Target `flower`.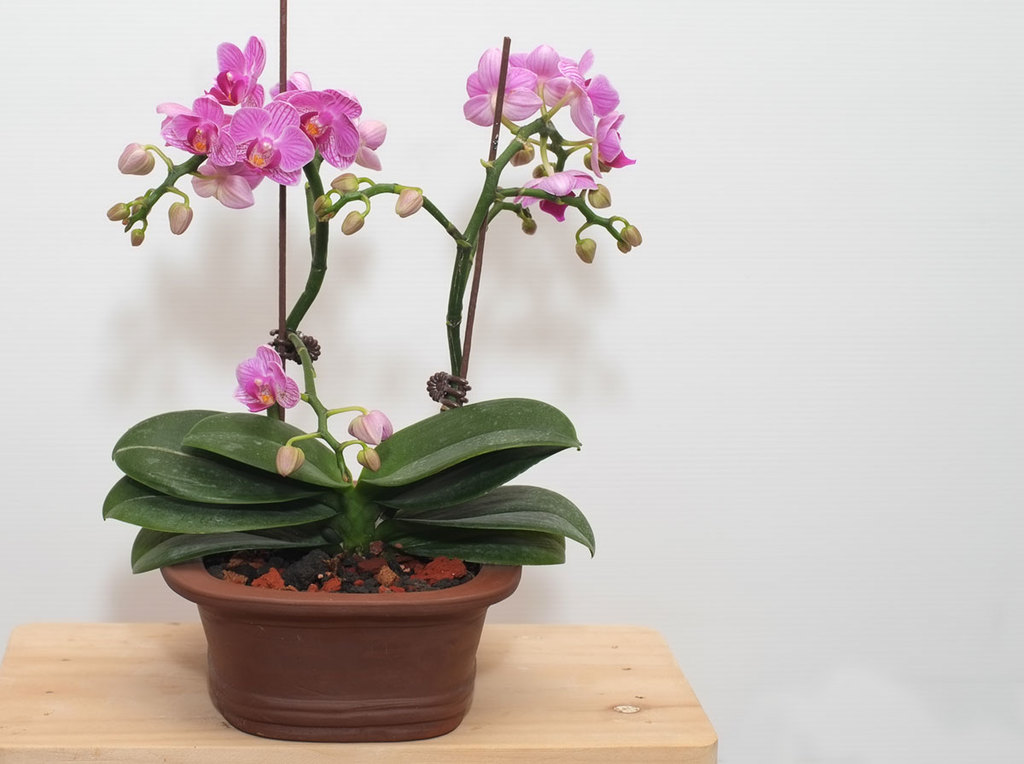
Target region: l=347, t=408, r=393, b=451.
